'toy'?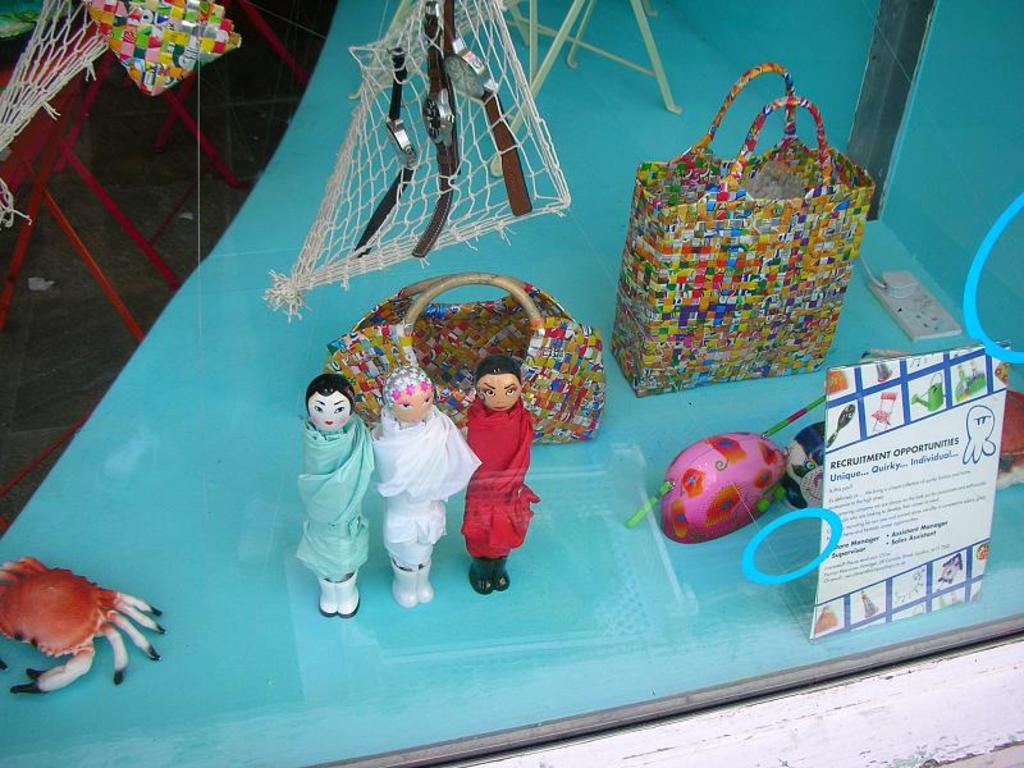
bbox=(372, 364, 483, 608)
